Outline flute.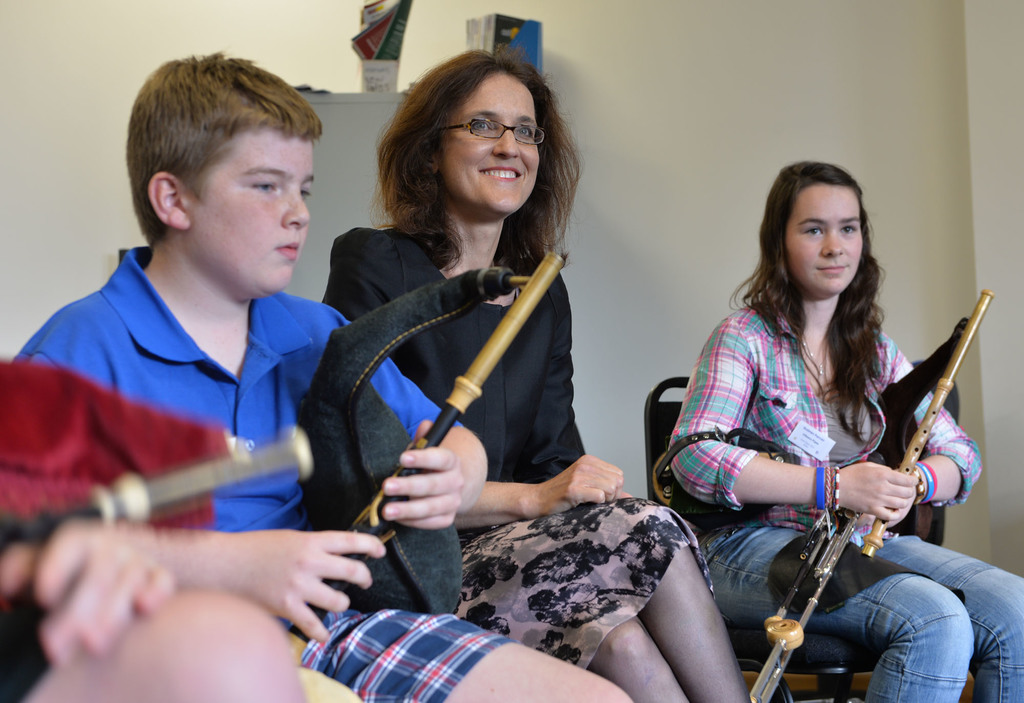
Outline: [860,286,996,561].
